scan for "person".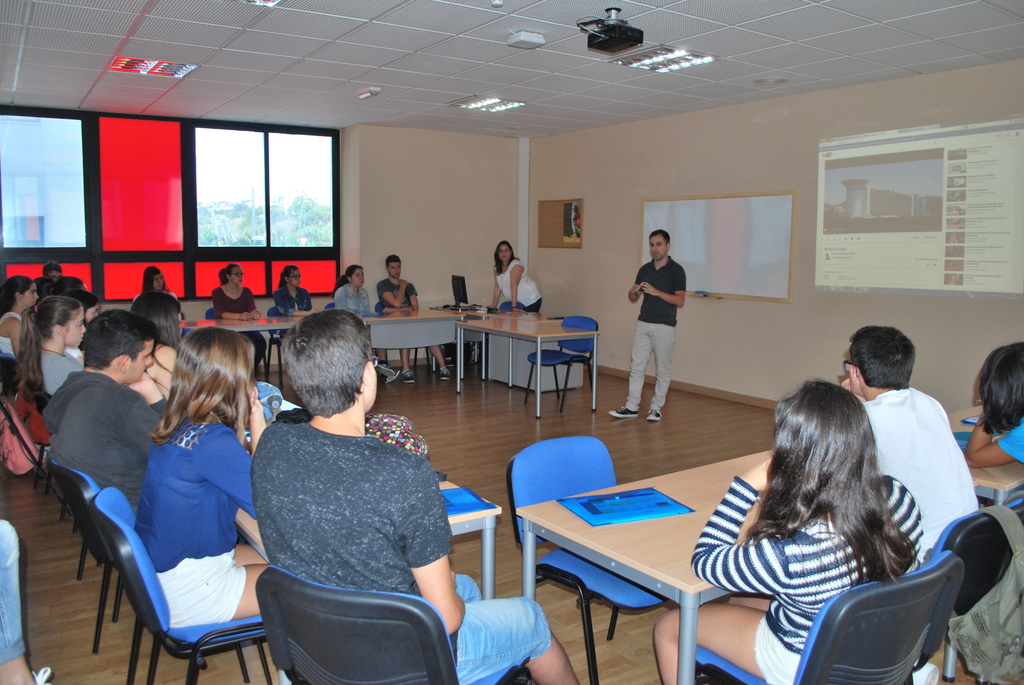
Scan result: 961,343,1023,531.
